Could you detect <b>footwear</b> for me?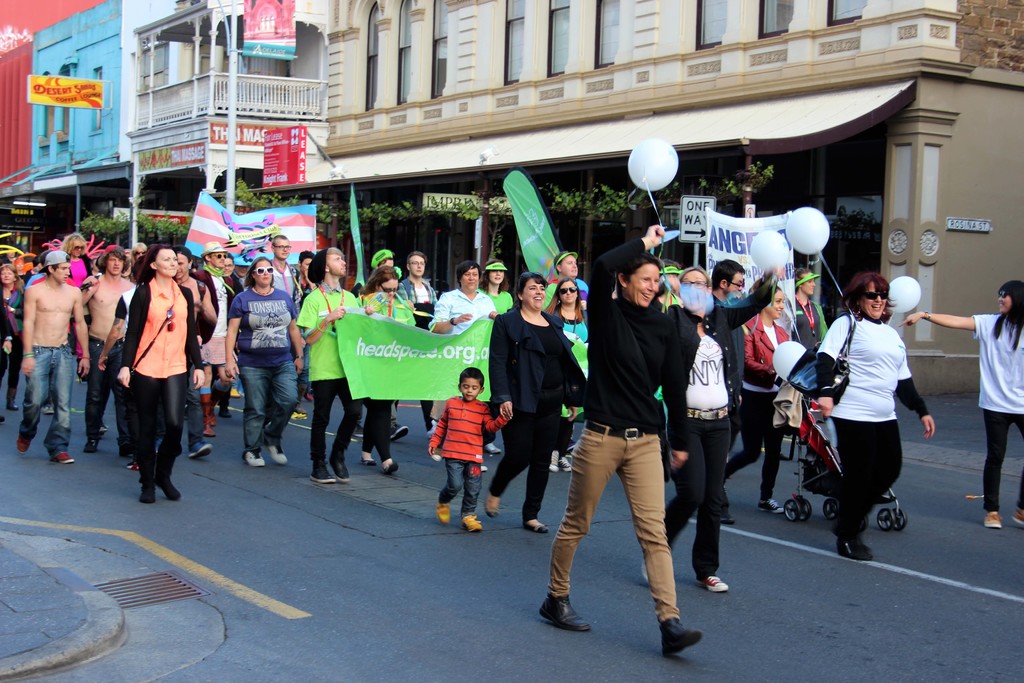
Detection result: box=[659, 620, 701, 657].
